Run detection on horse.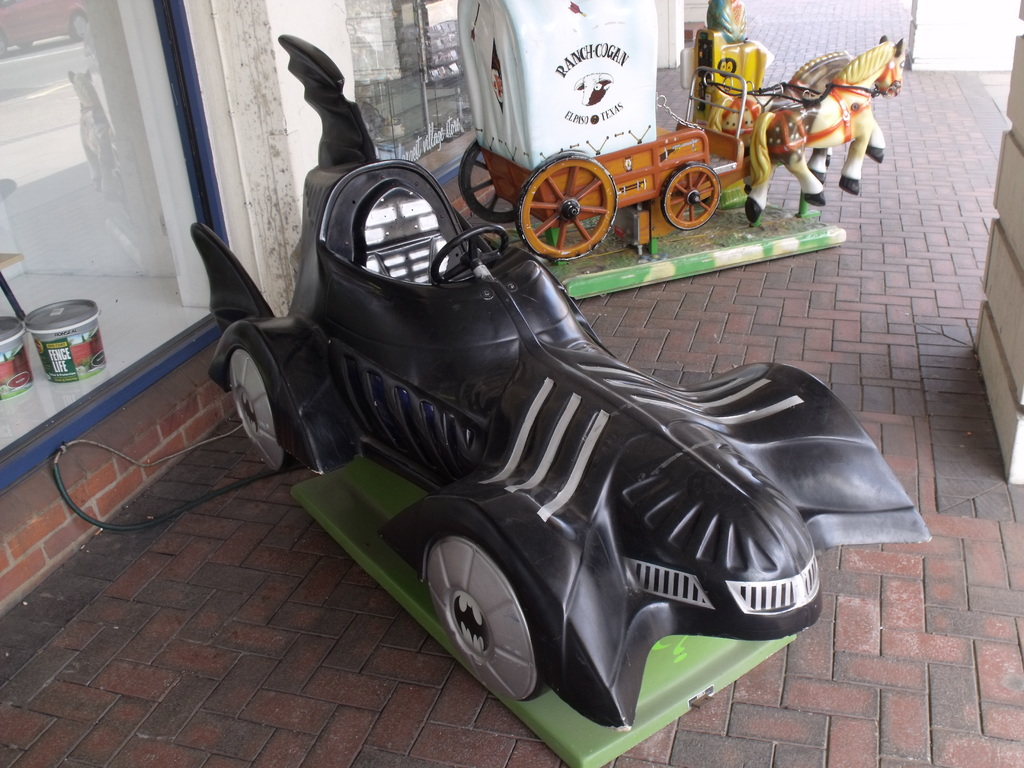
Result: {"x1": 744, "y1": 29, "x2": 909, "y2": 228}.
